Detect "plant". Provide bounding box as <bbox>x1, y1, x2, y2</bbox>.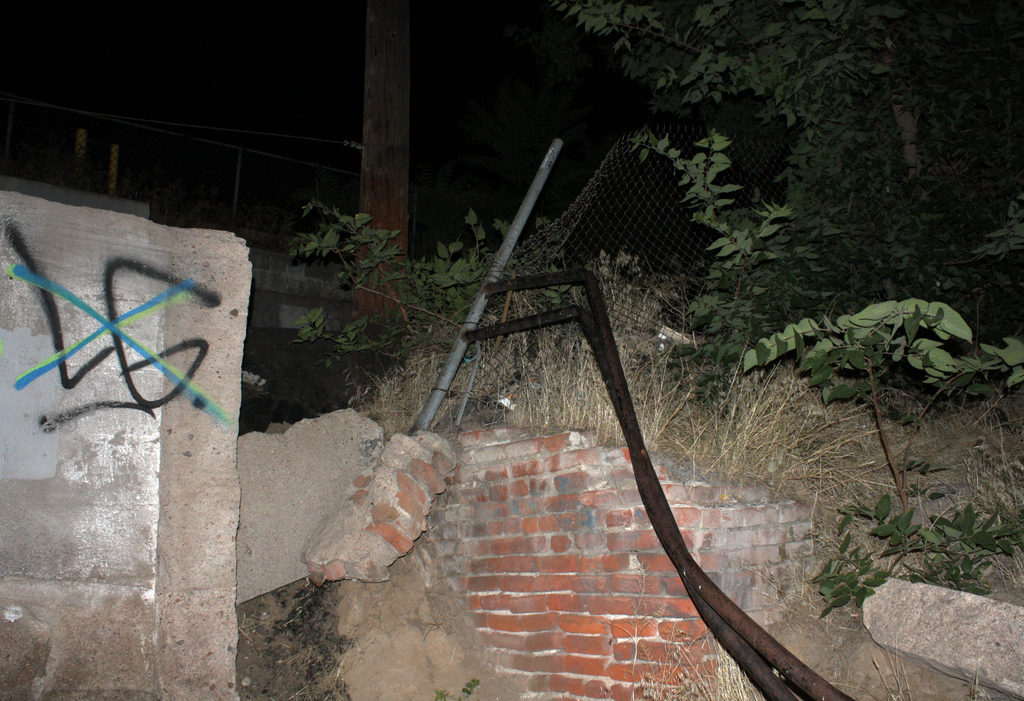
<bbox>285, 205, 426, 392</bbox>.
